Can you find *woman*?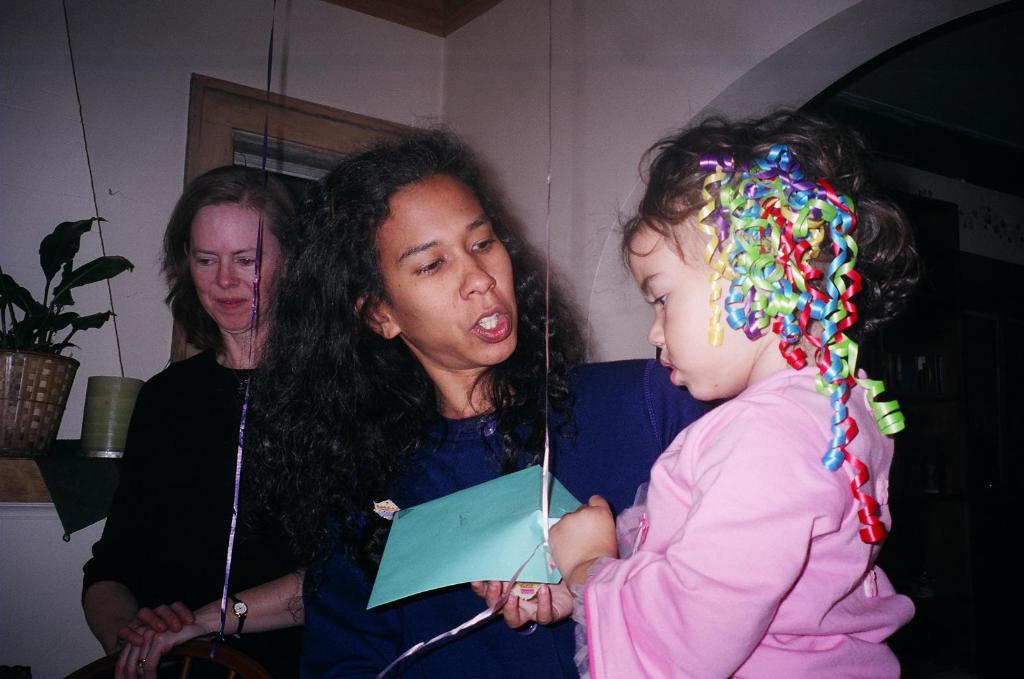
Yes, bounding box: BBox(90, 167, 322, 678).
